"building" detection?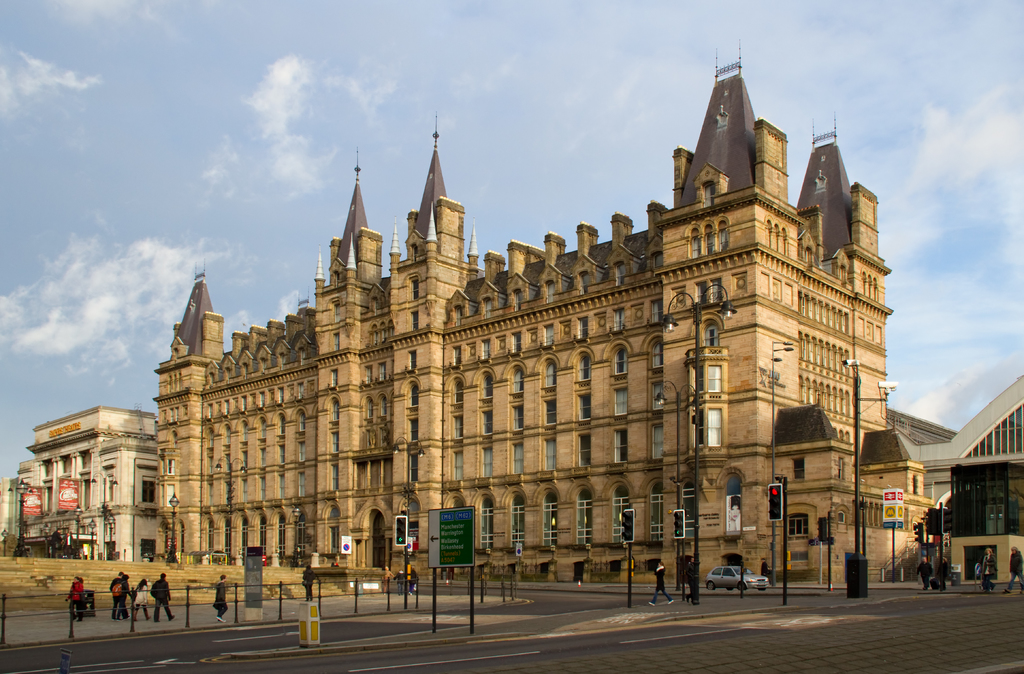
box(886, 372, 1023, 582)
